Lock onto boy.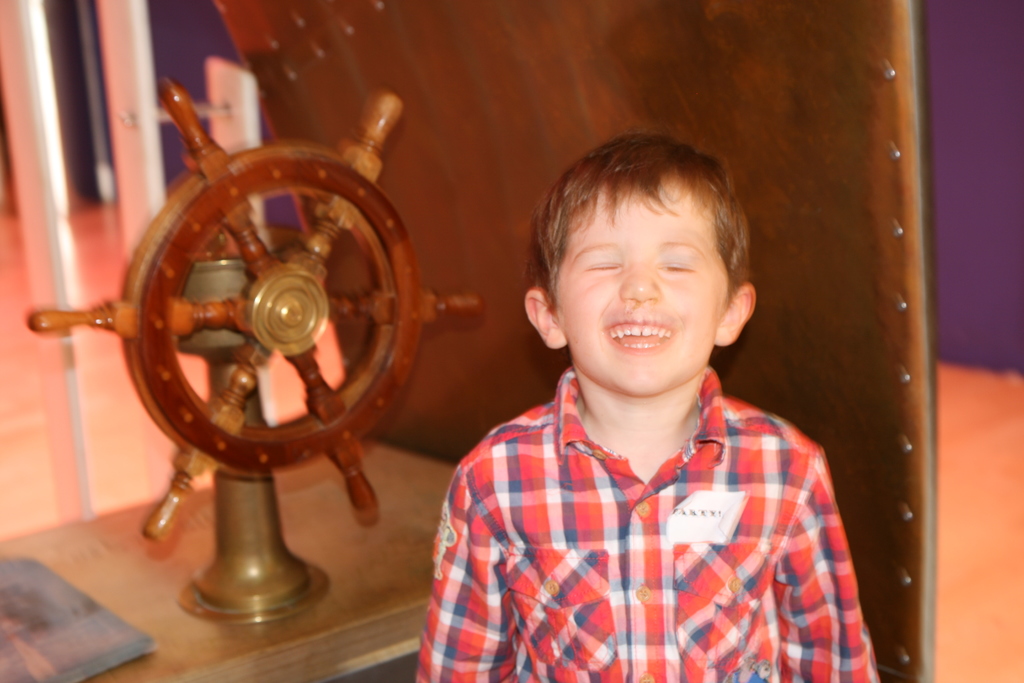
Locked: rect(401, 131, 900, 682).
